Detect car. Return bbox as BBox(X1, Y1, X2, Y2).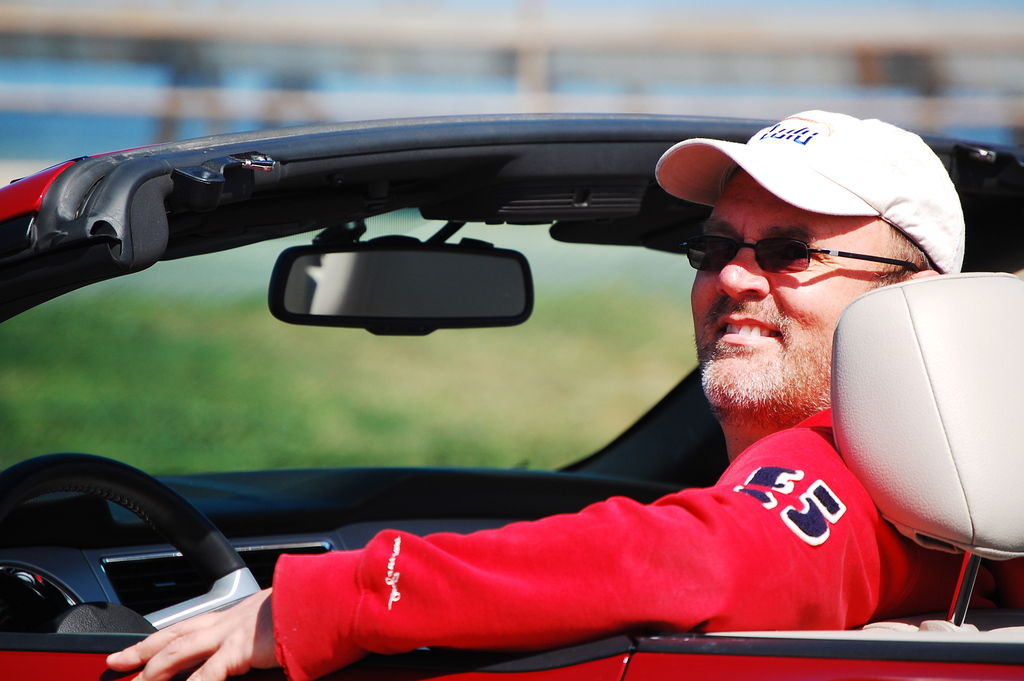
BBox(0, 106, 1023, 680).
